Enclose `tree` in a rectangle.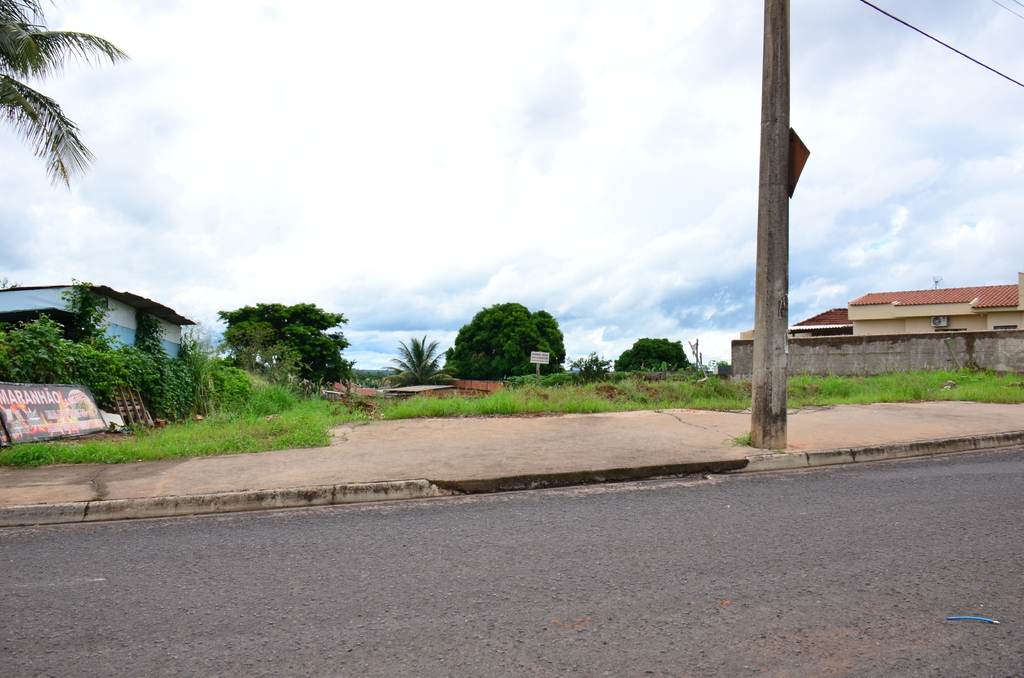
bbox(614, 336, 691, 369).
